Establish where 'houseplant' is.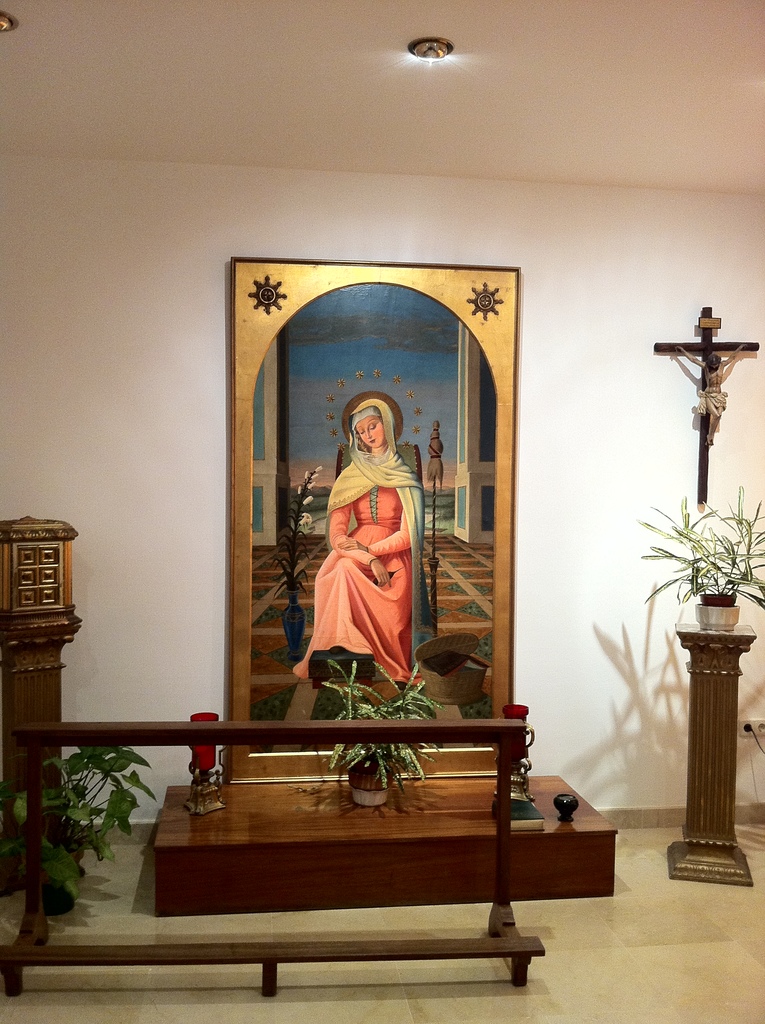
Established at pyautogui.locateOnScreen(633, 500, 764, 641).
